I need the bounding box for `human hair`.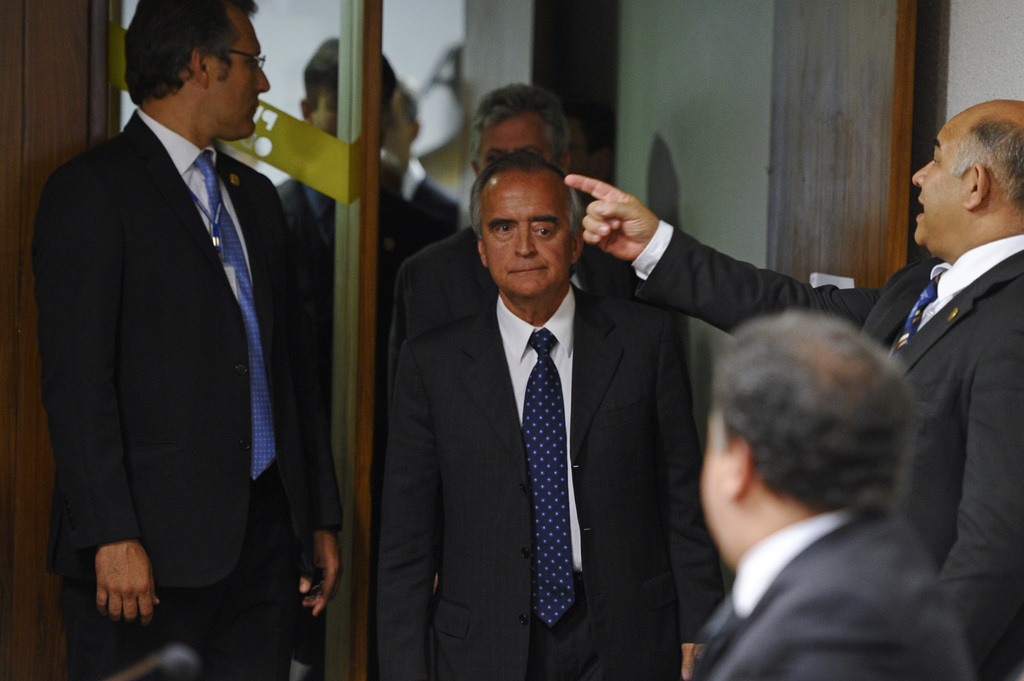
Here it is: l=305, t=40, r=399, b=113.
